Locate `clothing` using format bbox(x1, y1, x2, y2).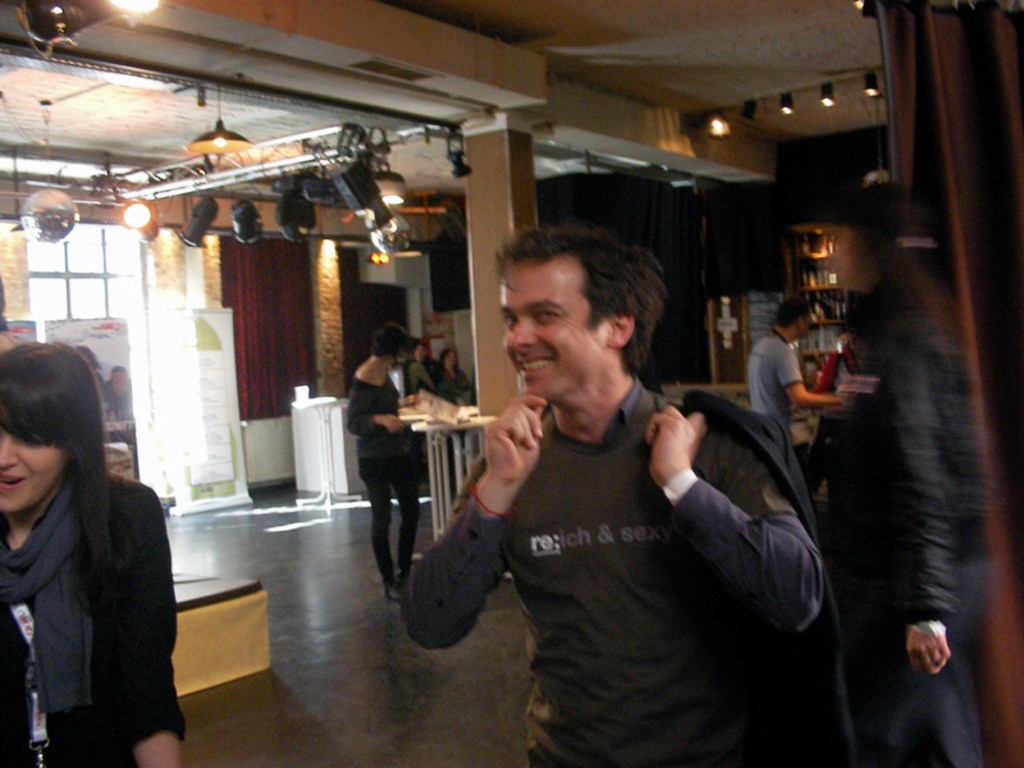
bbox(399, 376, 826, 767).
